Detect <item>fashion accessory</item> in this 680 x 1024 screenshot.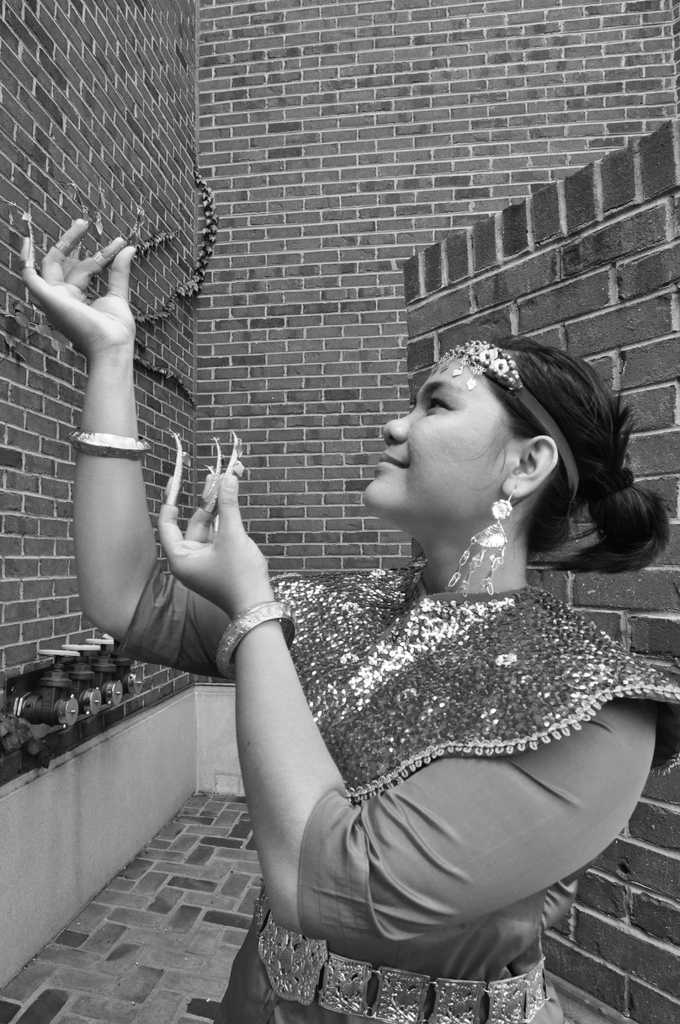
Detection: 248, 882, 551, 1023.
